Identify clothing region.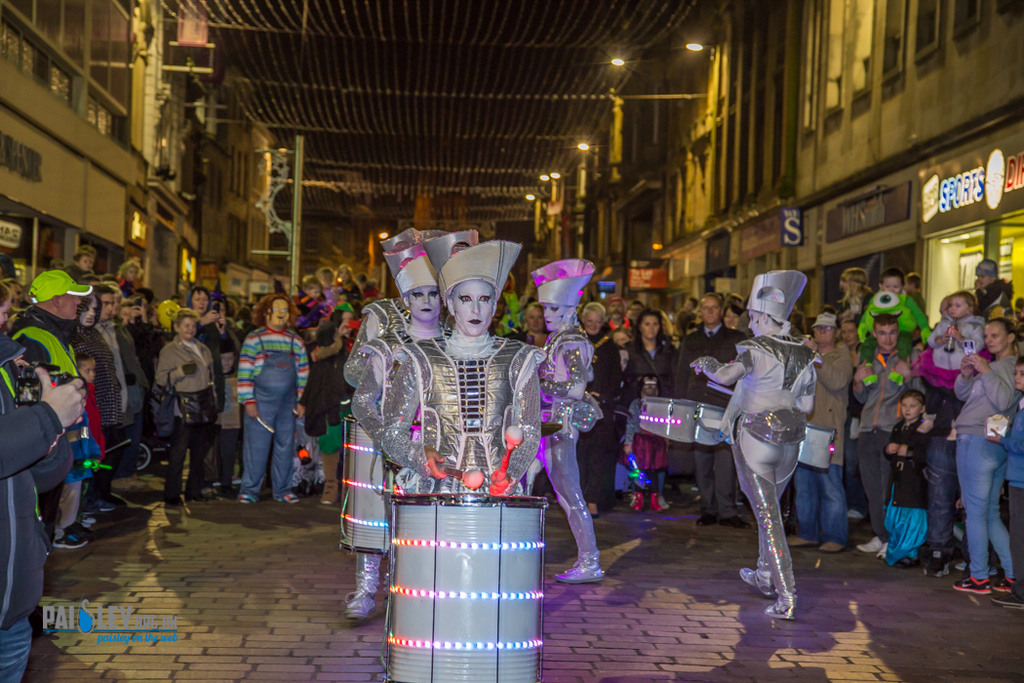
Region: (left=77, top=319, right=130, bottom=462).
